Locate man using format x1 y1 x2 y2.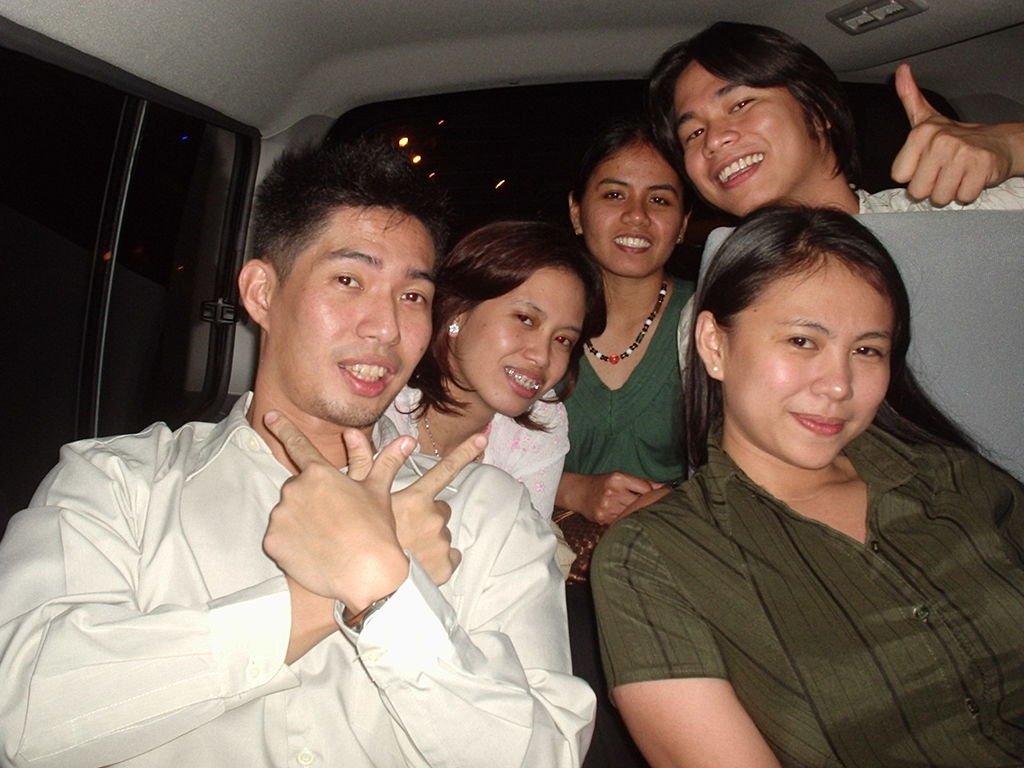
0 117 600 767.
